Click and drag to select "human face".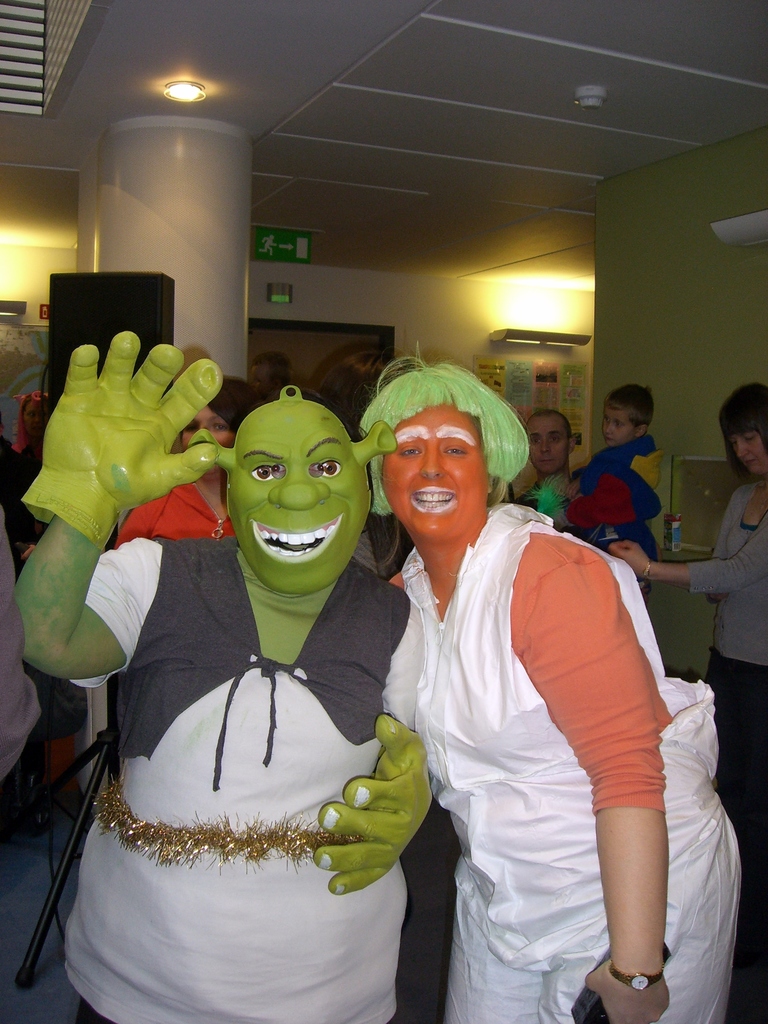
Selection: crop(181, 399, 232, 469).
